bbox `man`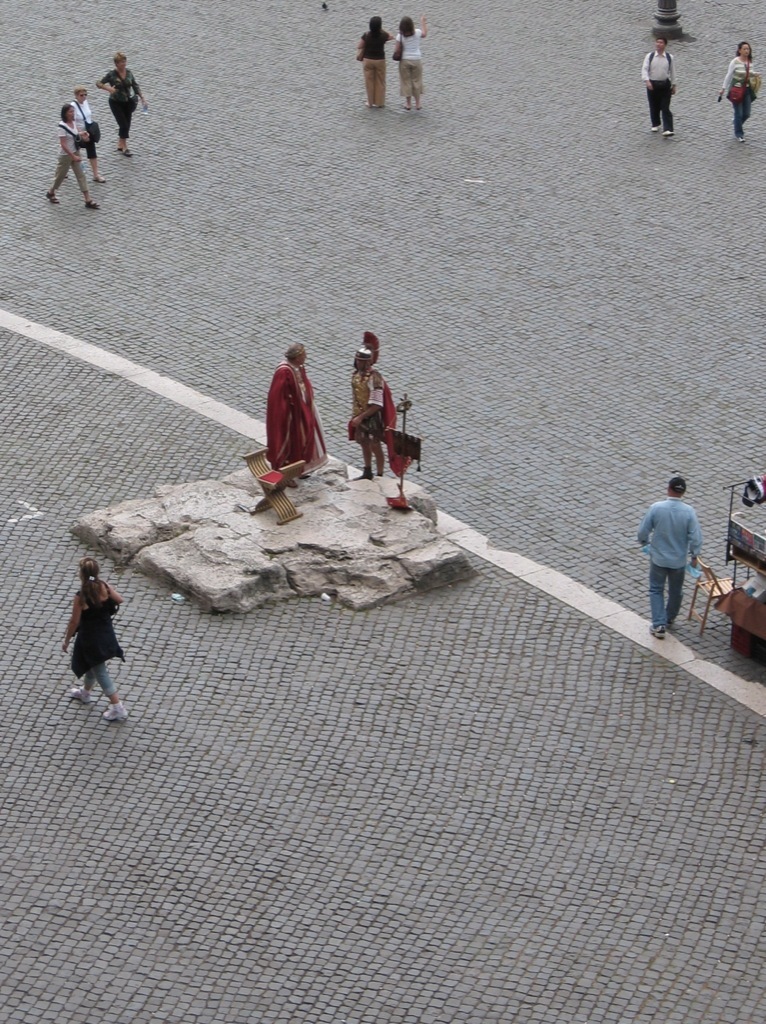
box(268, 339, 330, 478)
